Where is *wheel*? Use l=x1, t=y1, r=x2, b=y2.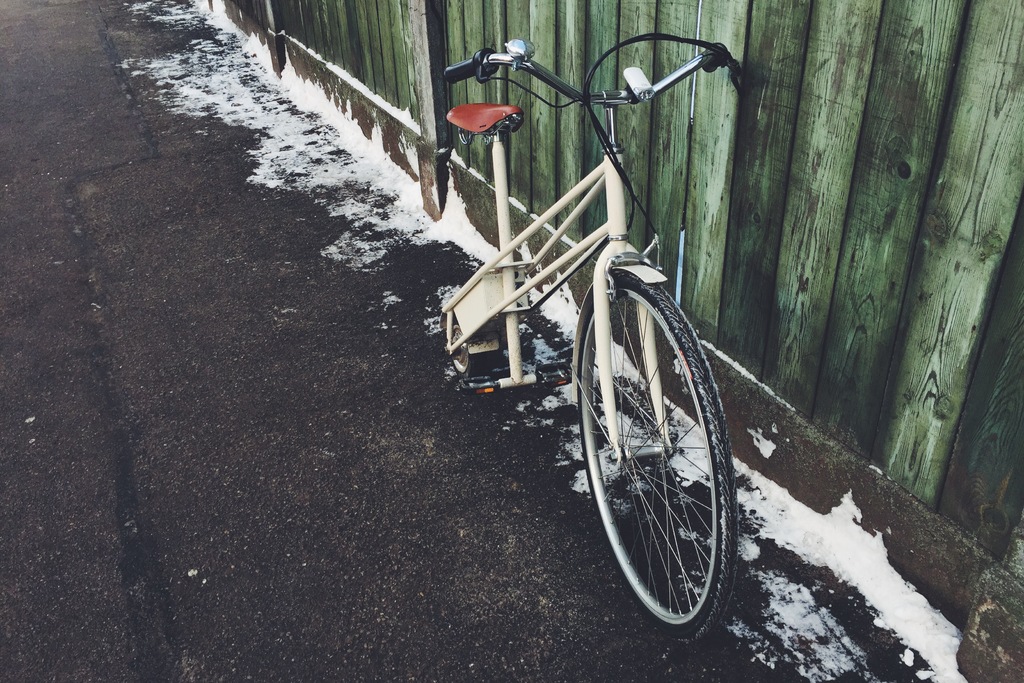
l=578, t=265, r=741, b=645.
